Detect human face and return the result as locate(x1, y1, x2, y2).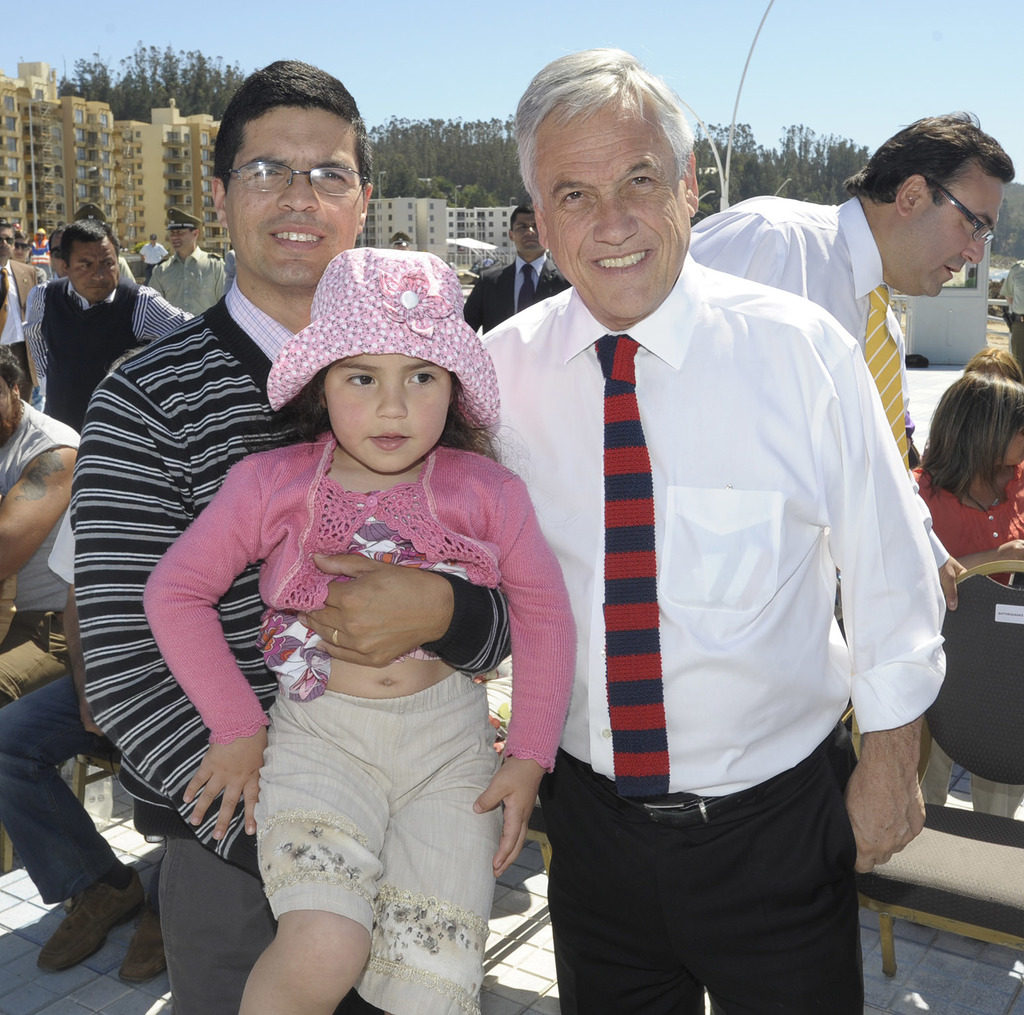
locate(168, 229, 192, 250).
